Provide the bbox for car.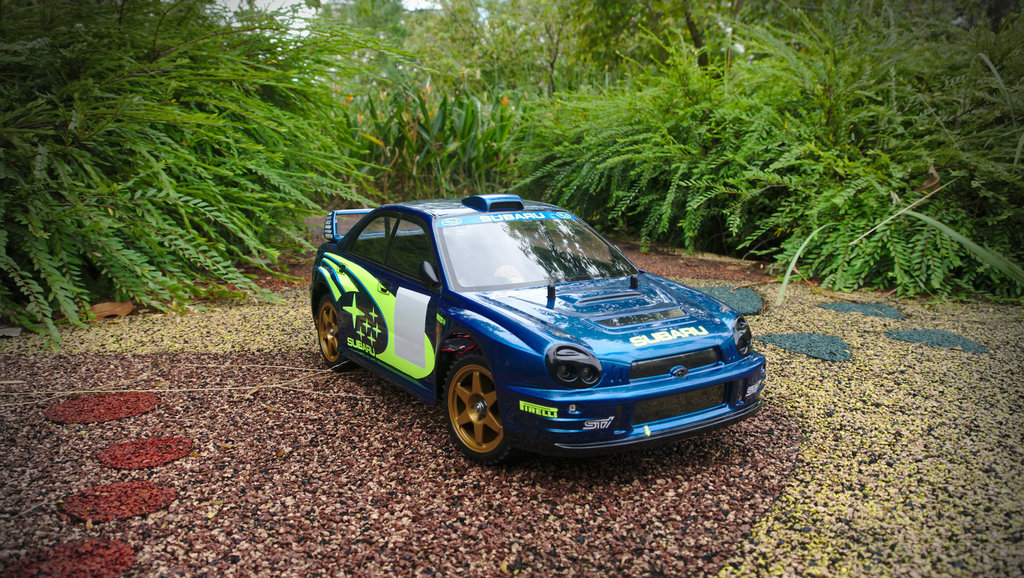
box=[317, 192, 747, 462].
